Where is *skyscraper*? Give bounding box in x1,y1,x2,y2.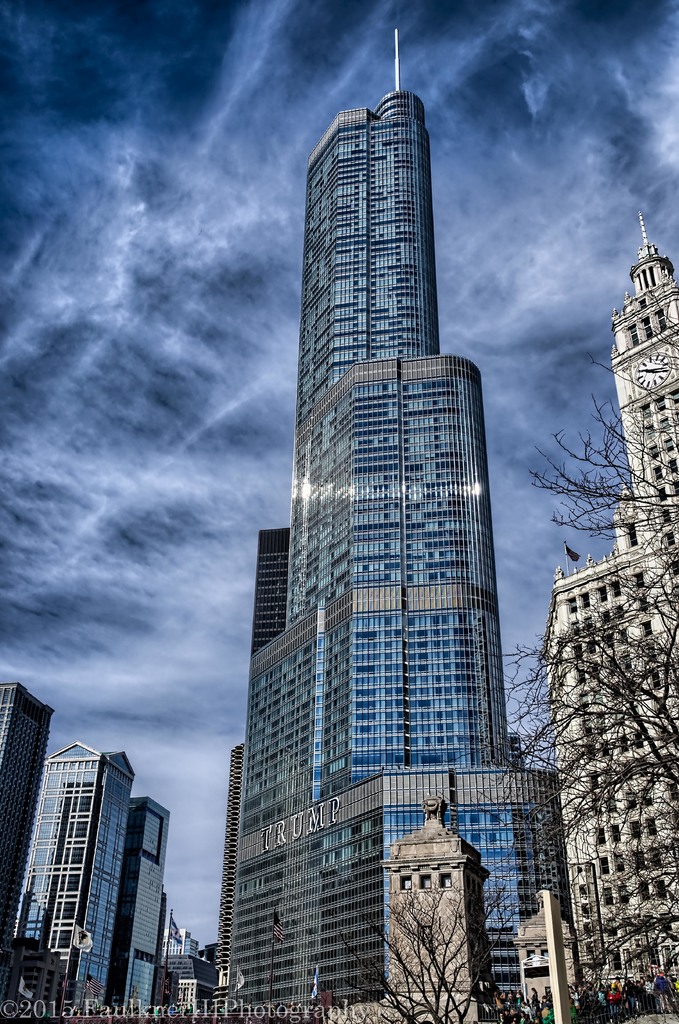
0,675,56,949.
